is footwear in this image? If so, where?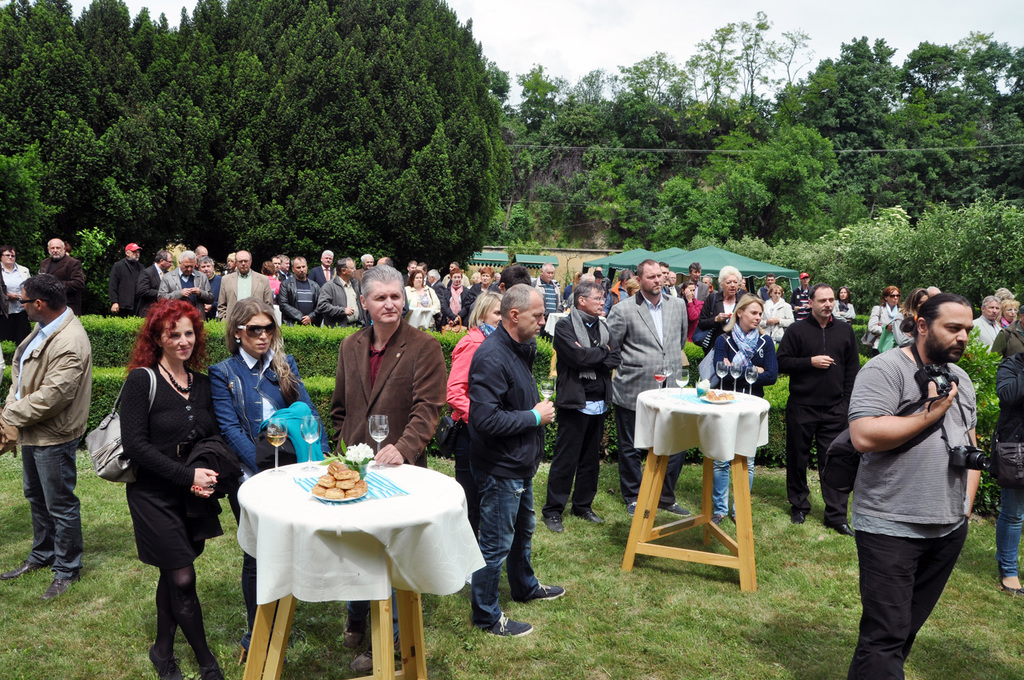
Yes, at (x1=153, y1=647, x2=186, y2=679).
